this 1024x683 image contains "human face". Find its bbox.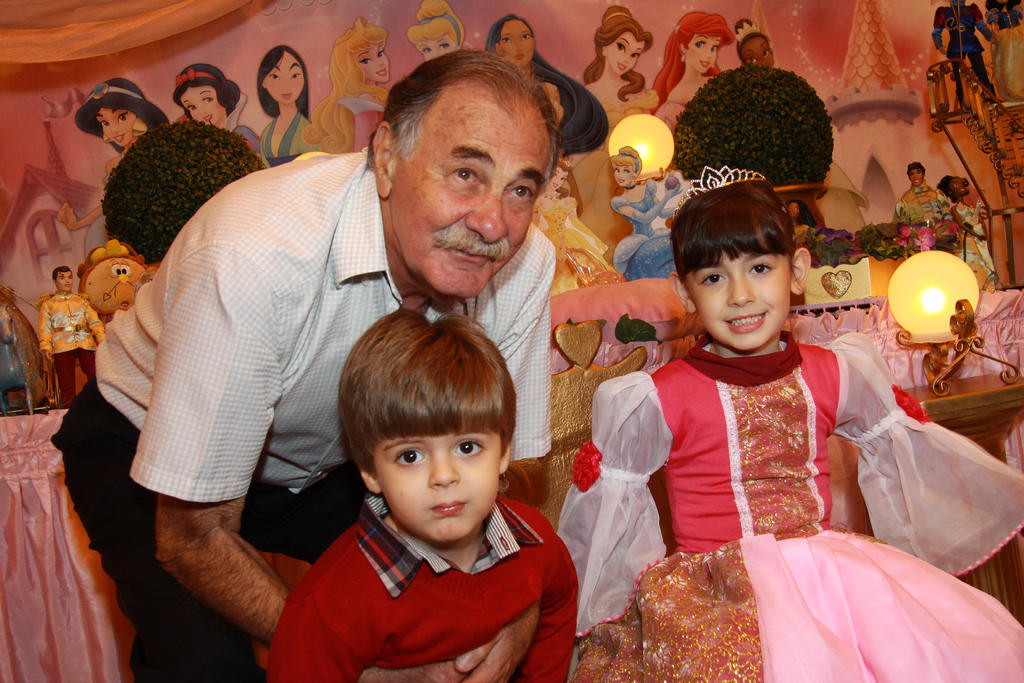
<box>684,252,790,350</box>.
